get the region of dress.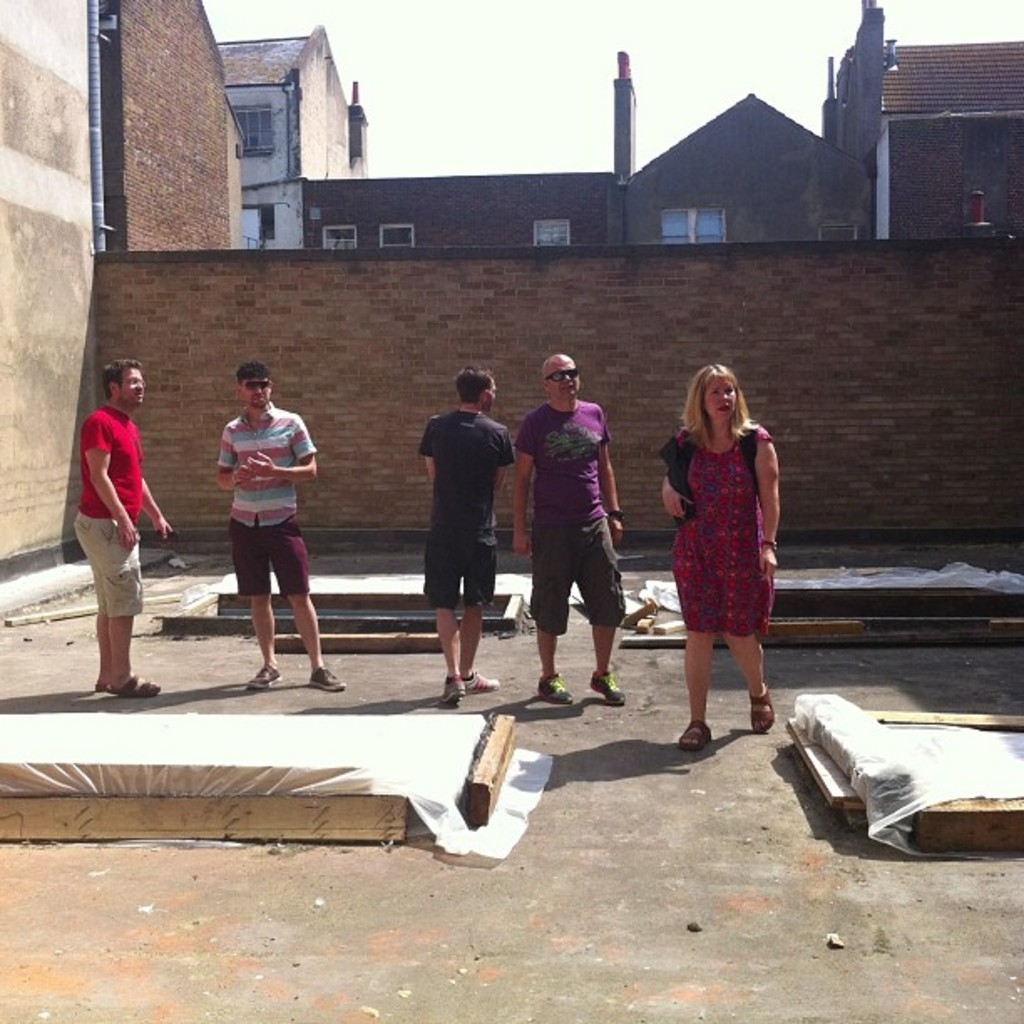
674/420/773/634.
